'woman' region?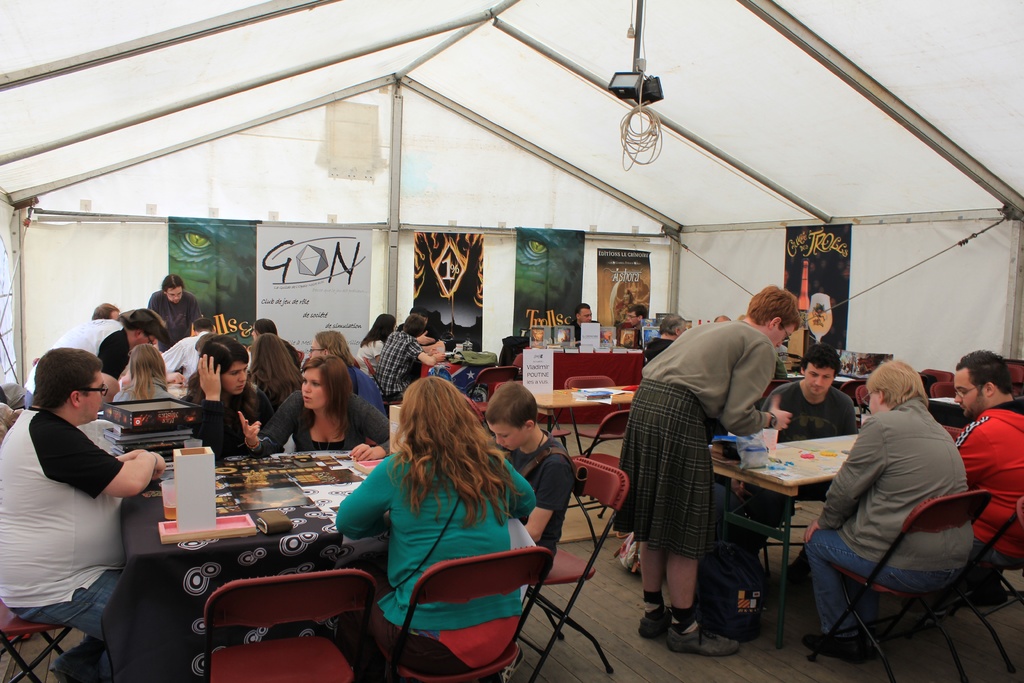
detection(333, 369, 543, 677)
